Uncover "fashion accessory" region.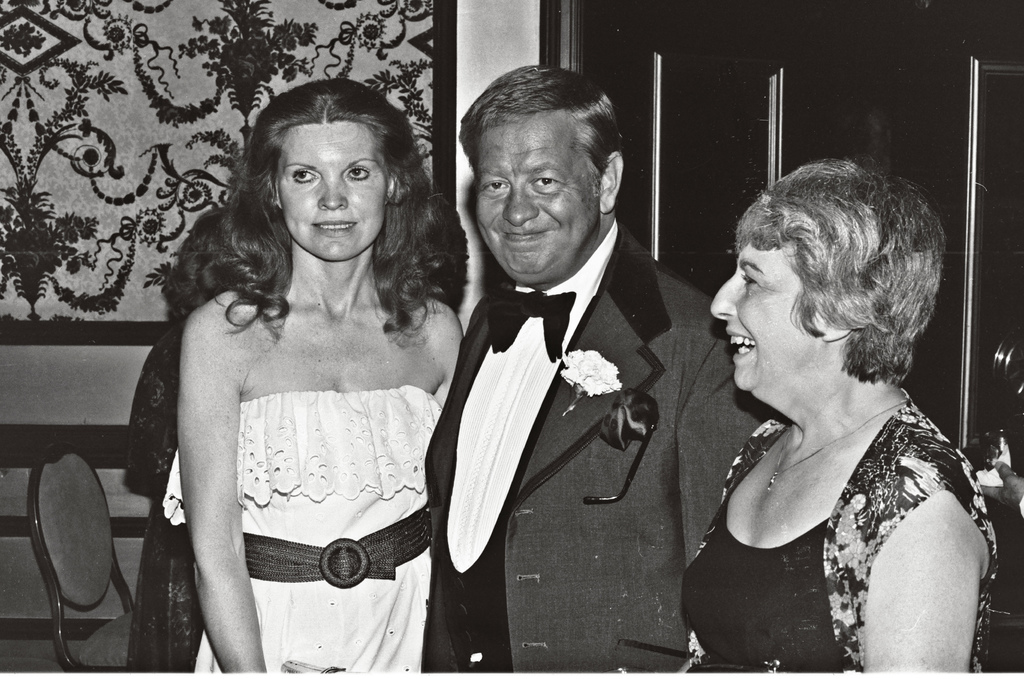
Uncovered: BBox(584, 422, 655, 505).
